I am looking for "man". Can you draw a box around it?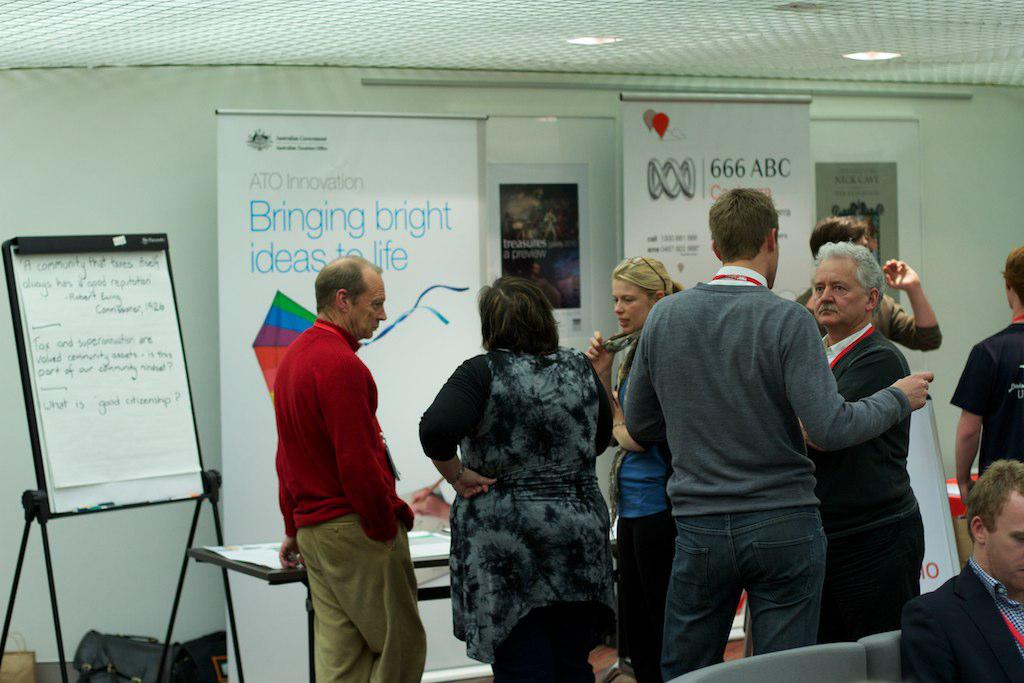
Sure, the bounding box is (790, 214, 942, 339).
